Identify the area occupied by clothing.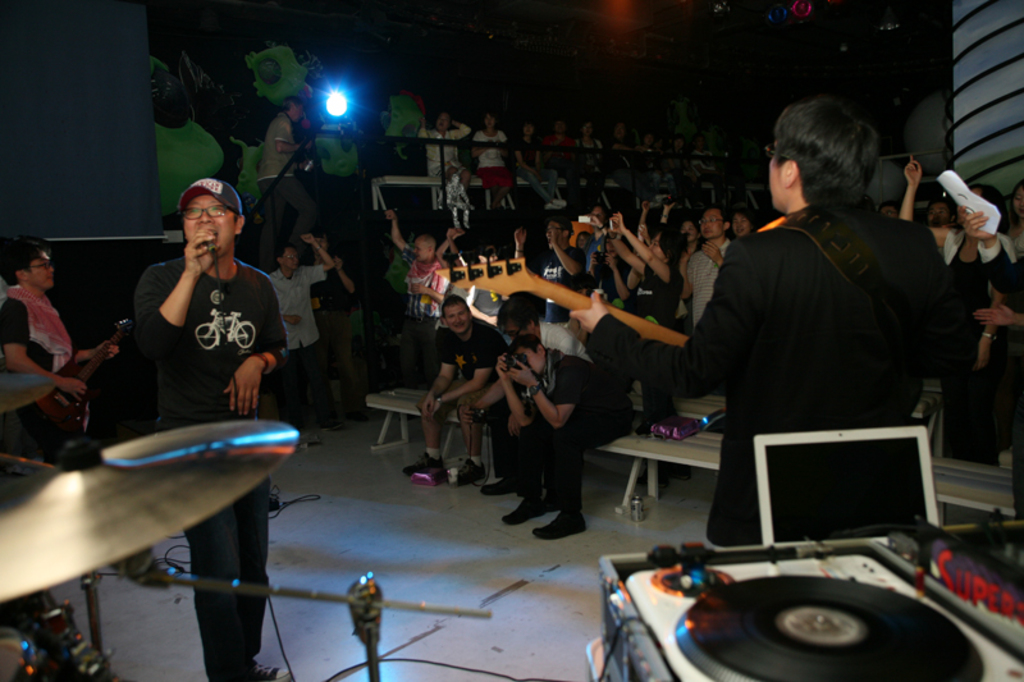
Area: <region>525, 241, 588, 324</region>.
